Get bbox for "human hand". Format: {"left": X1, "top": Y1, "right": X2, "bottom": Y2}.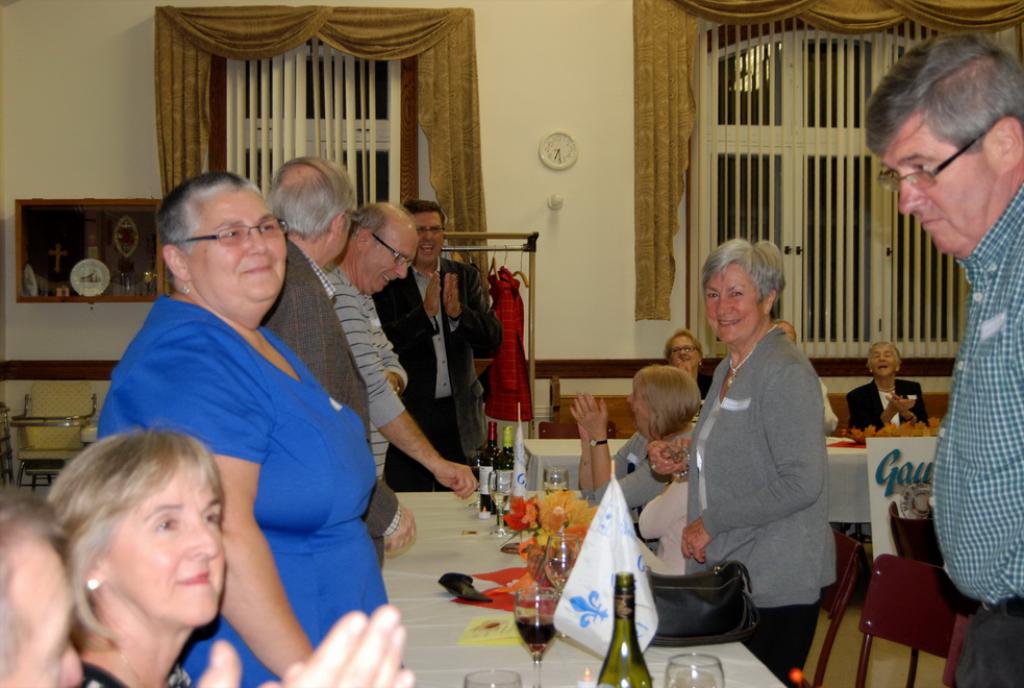
{"left": 444, "top": 271, "right": 461, "bottom": 317}.
